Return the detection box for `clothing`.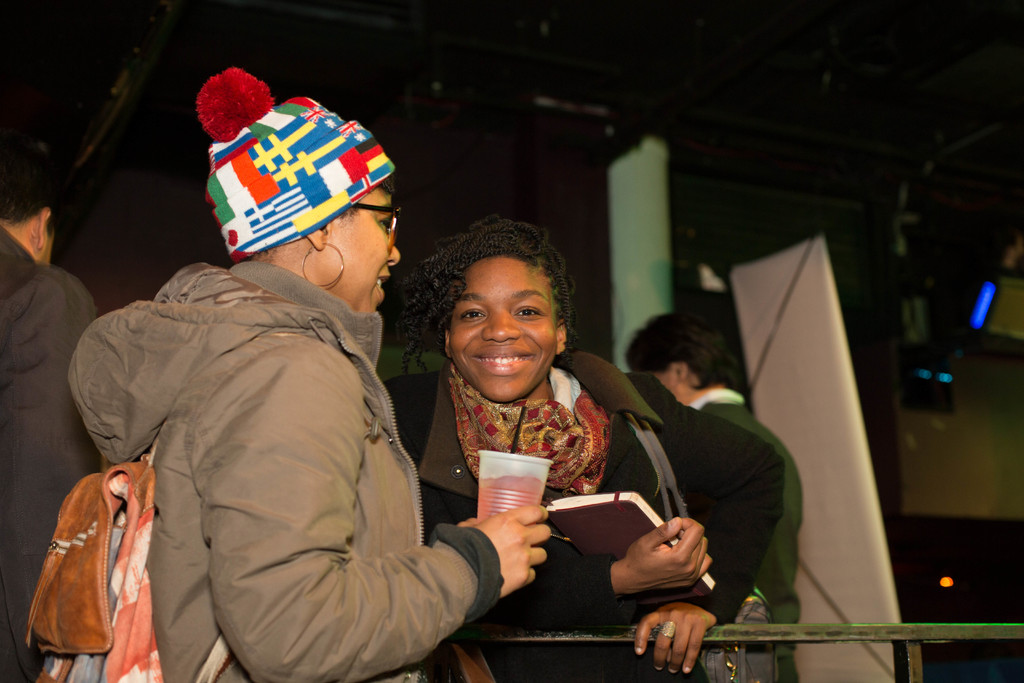
detection(385, 349, 785, 682).
